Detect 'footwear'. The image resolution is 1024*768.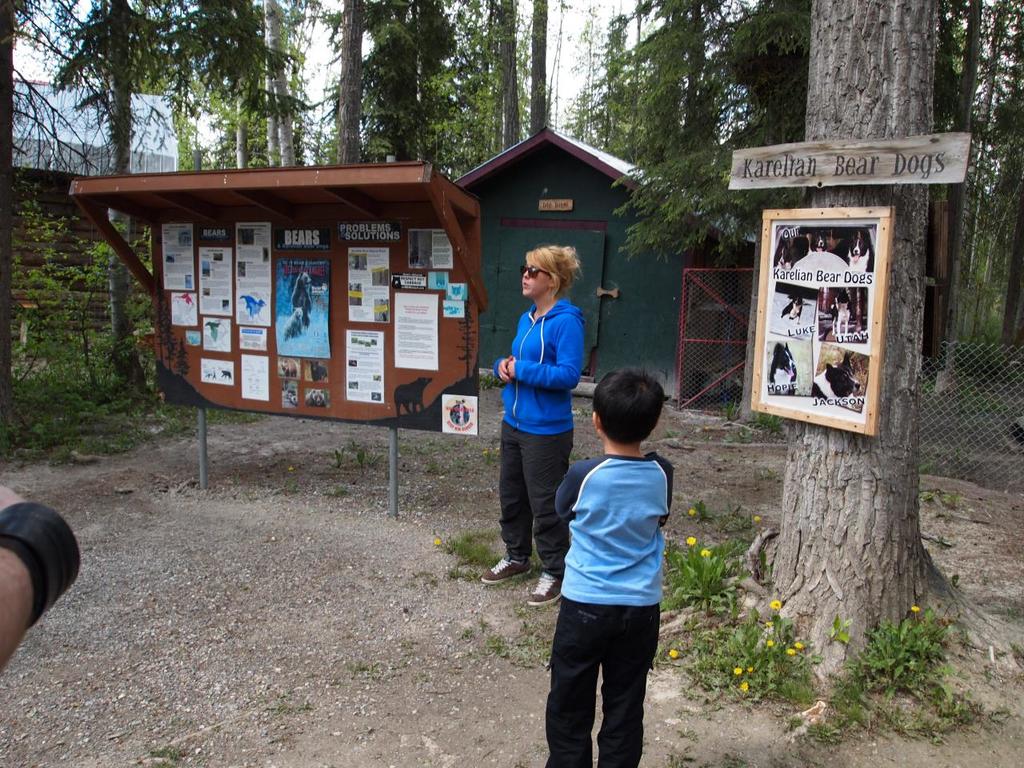
[left=532, top=566, right=568, bottom=608].
